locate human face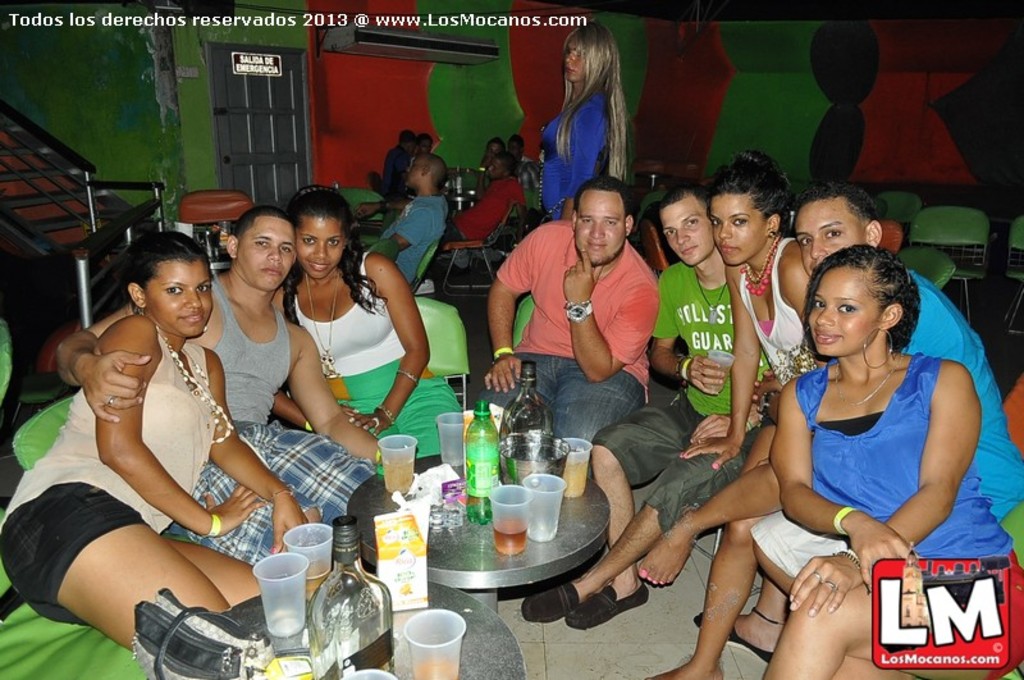
bbox=[416, 137, 436, 155]
